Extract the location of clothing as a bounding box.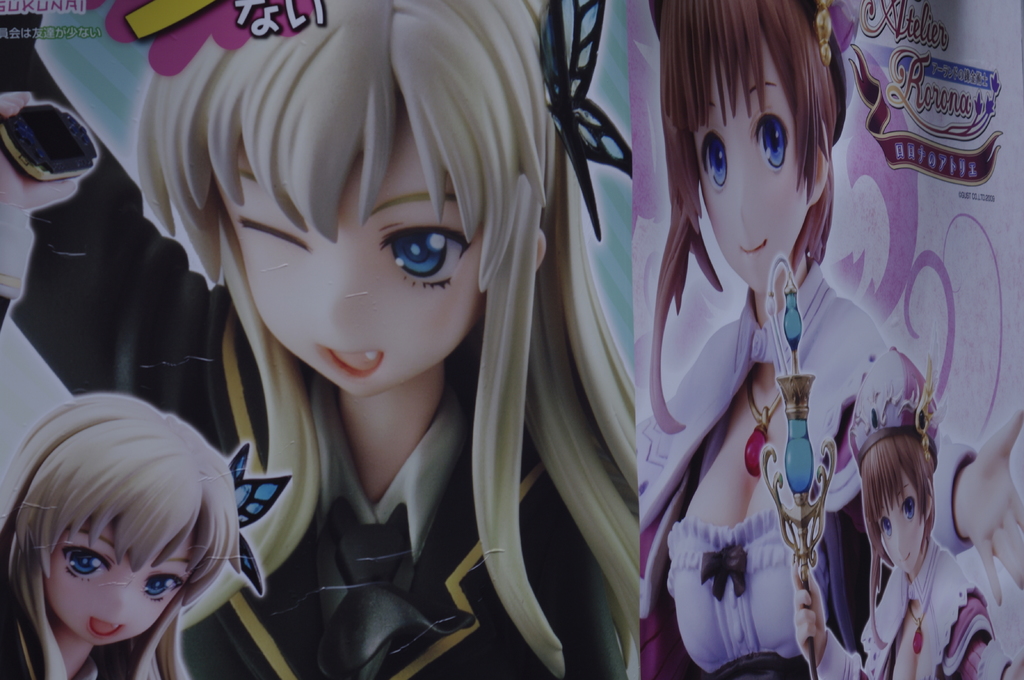
(180, 383, 633, 678).
